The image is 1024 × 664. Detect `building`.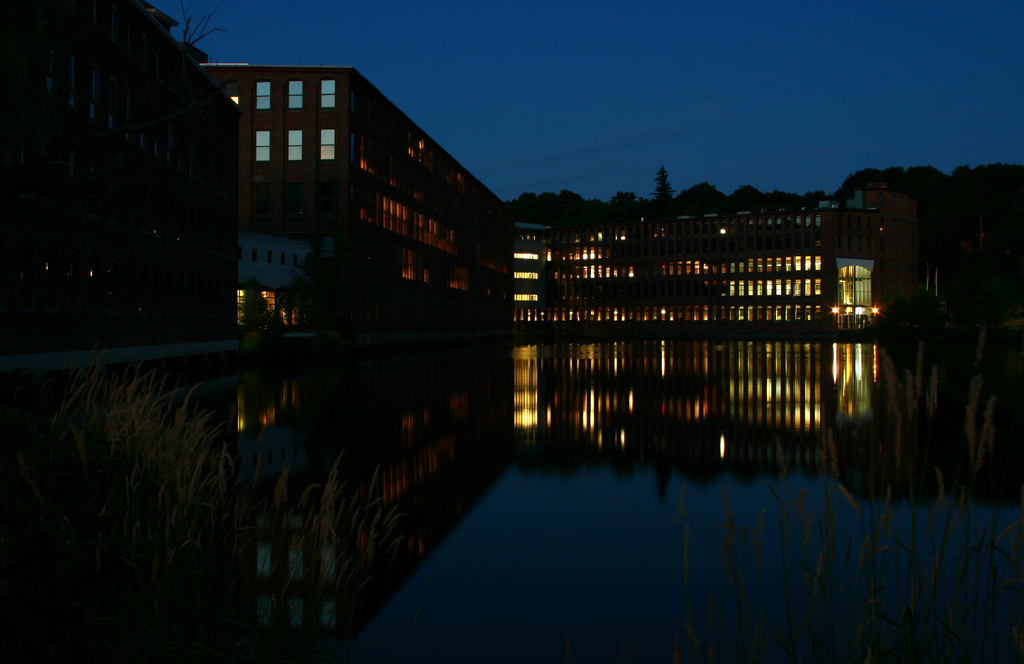
Detection: (0, 0, 229, 353).
